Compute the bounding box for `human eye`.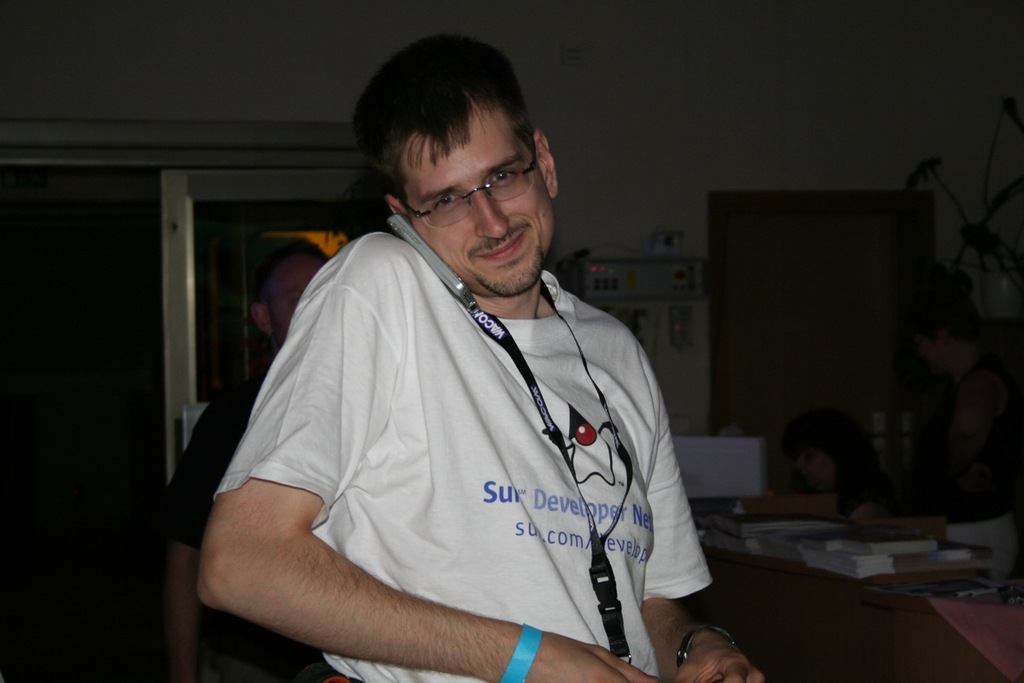
[482,166,529,190].
